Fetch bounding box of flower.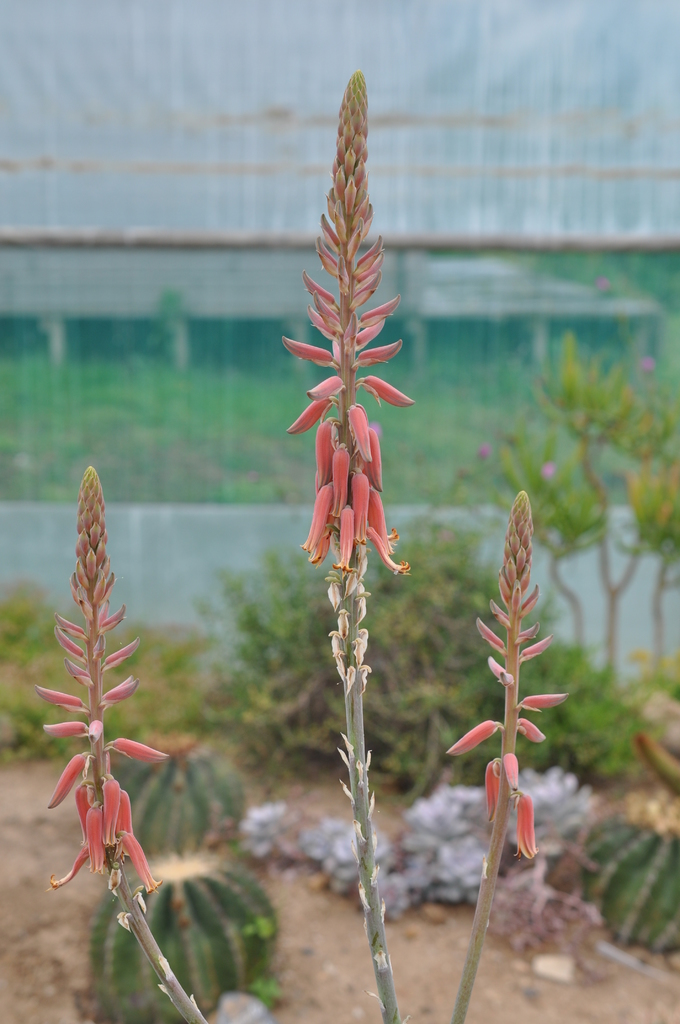
Bbox: 33/468/173/897.
